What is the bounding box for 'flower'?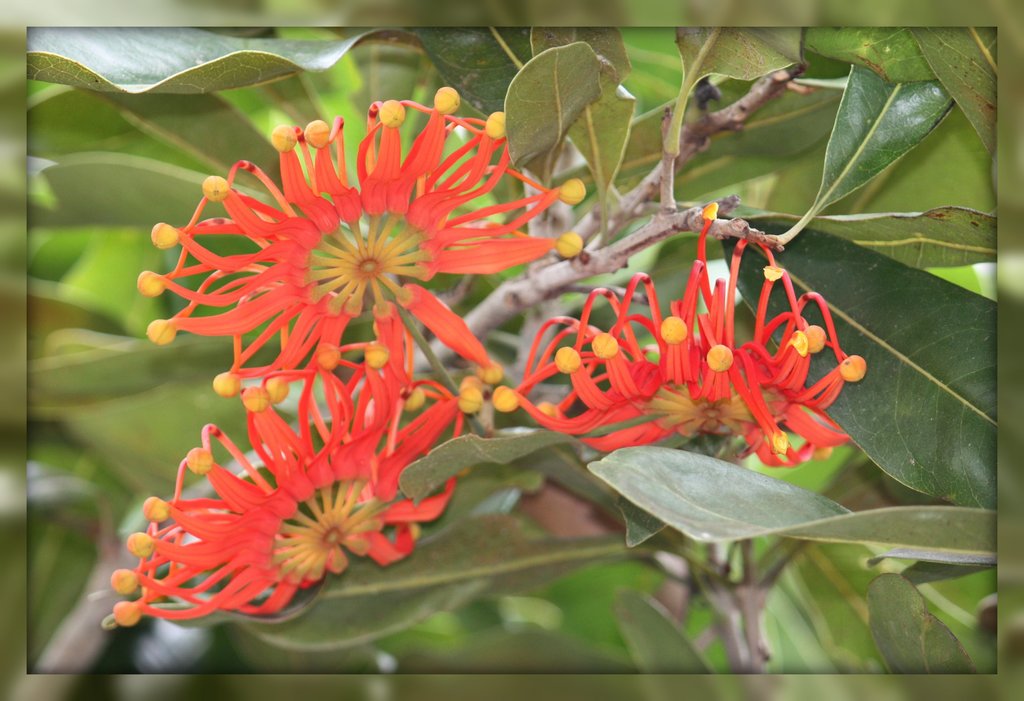
BBox(102, 341, 467, 627).
